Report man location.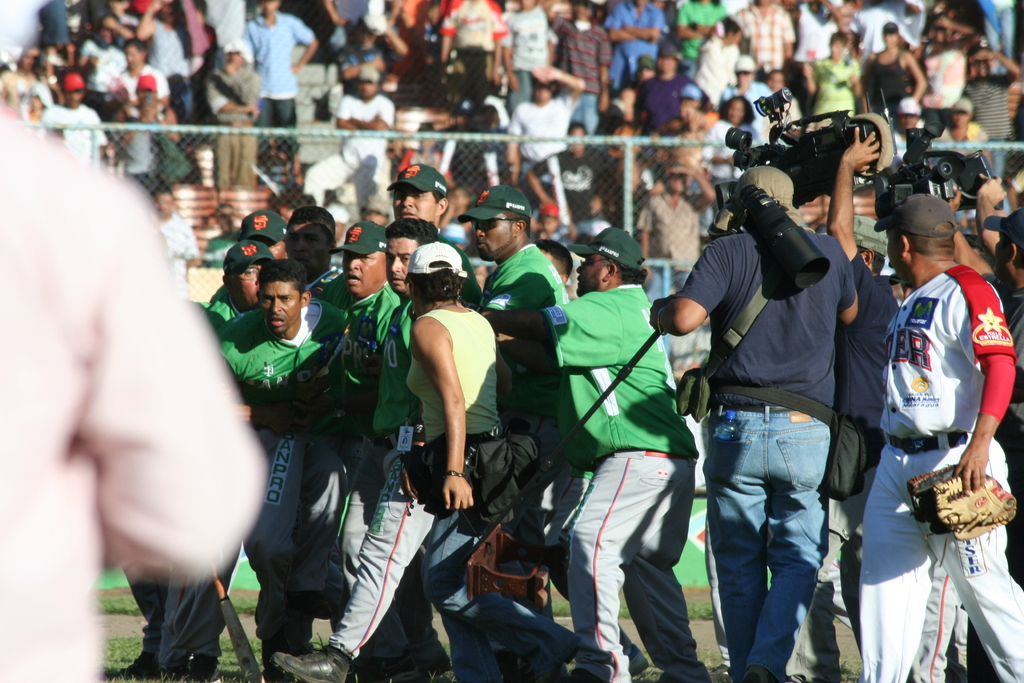
Report: box=[113, 43, 168, 106].
